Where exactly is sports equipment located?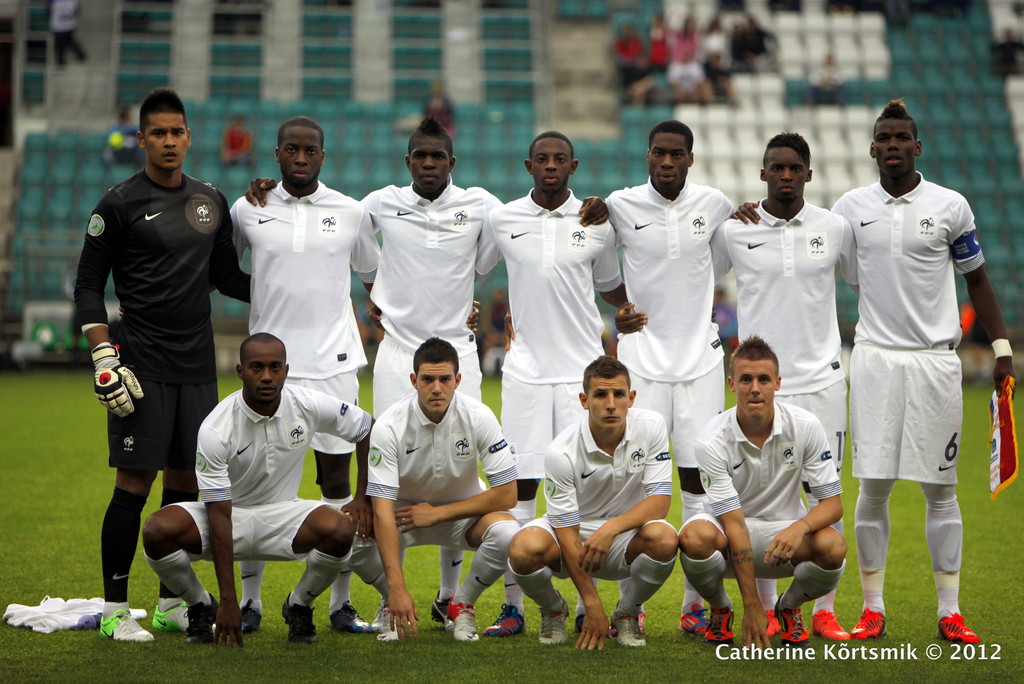
Its bounding box is BBox(445, 601, 476, 641).
